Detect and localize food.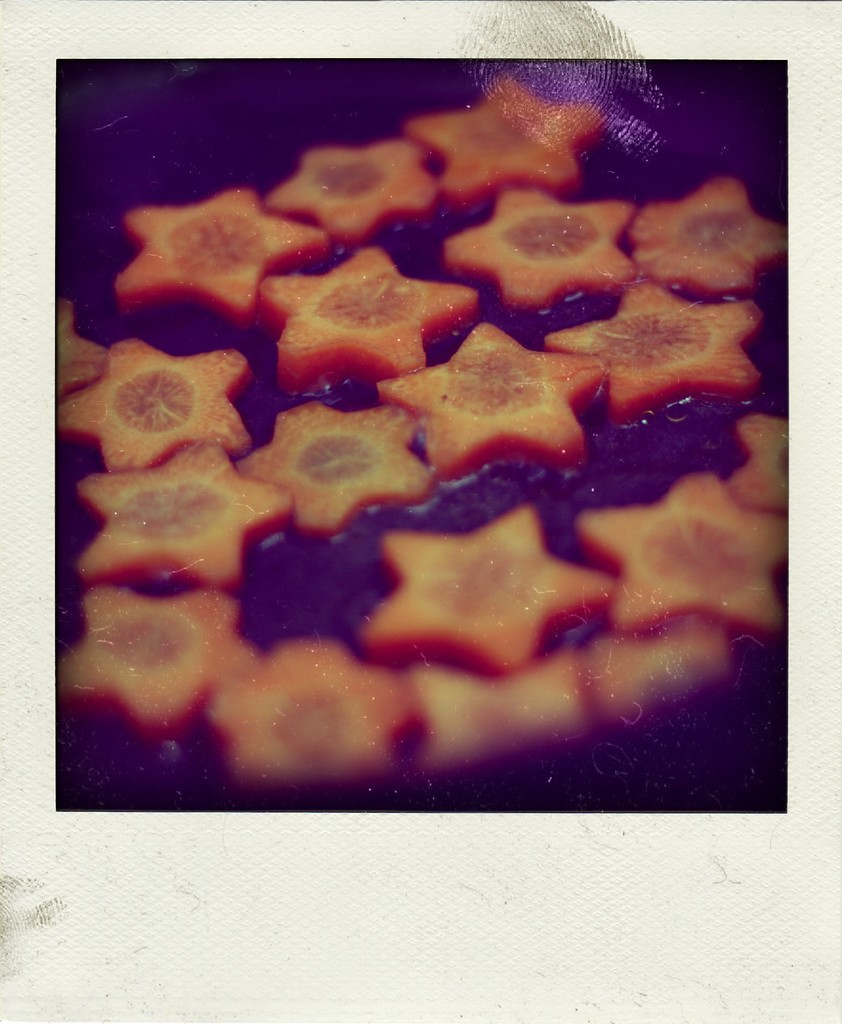
Localized at <bbox>61, 46, 729, 803</bbox>.
